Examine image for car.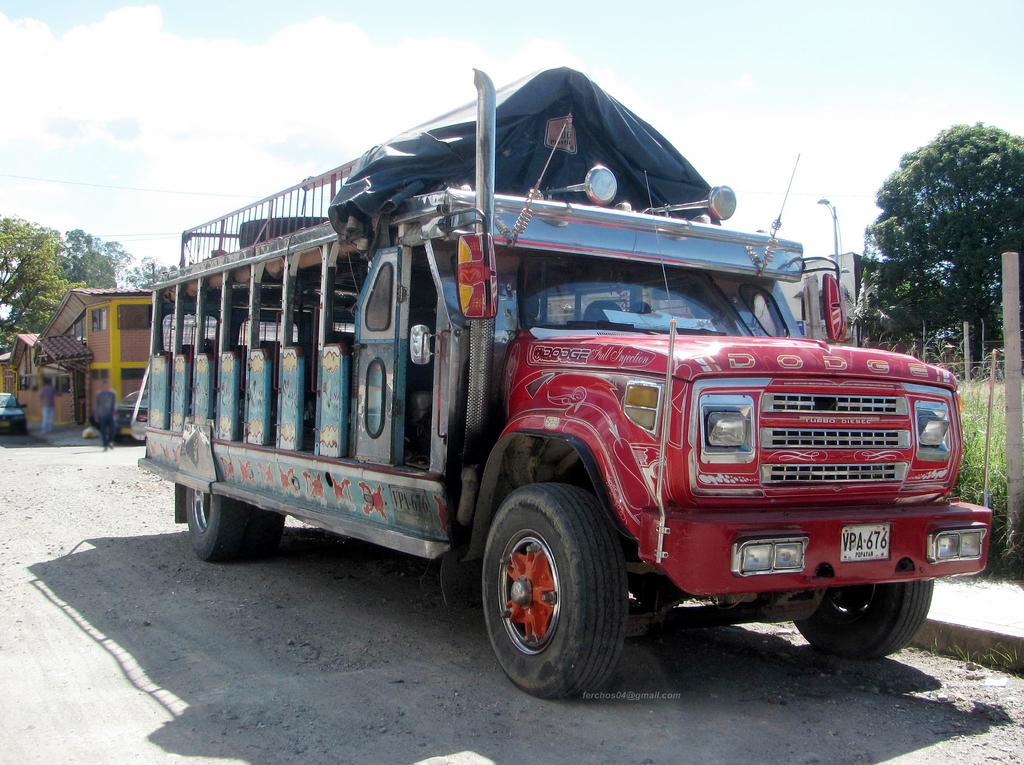
Examination result: 0, 386, 29, 429.
